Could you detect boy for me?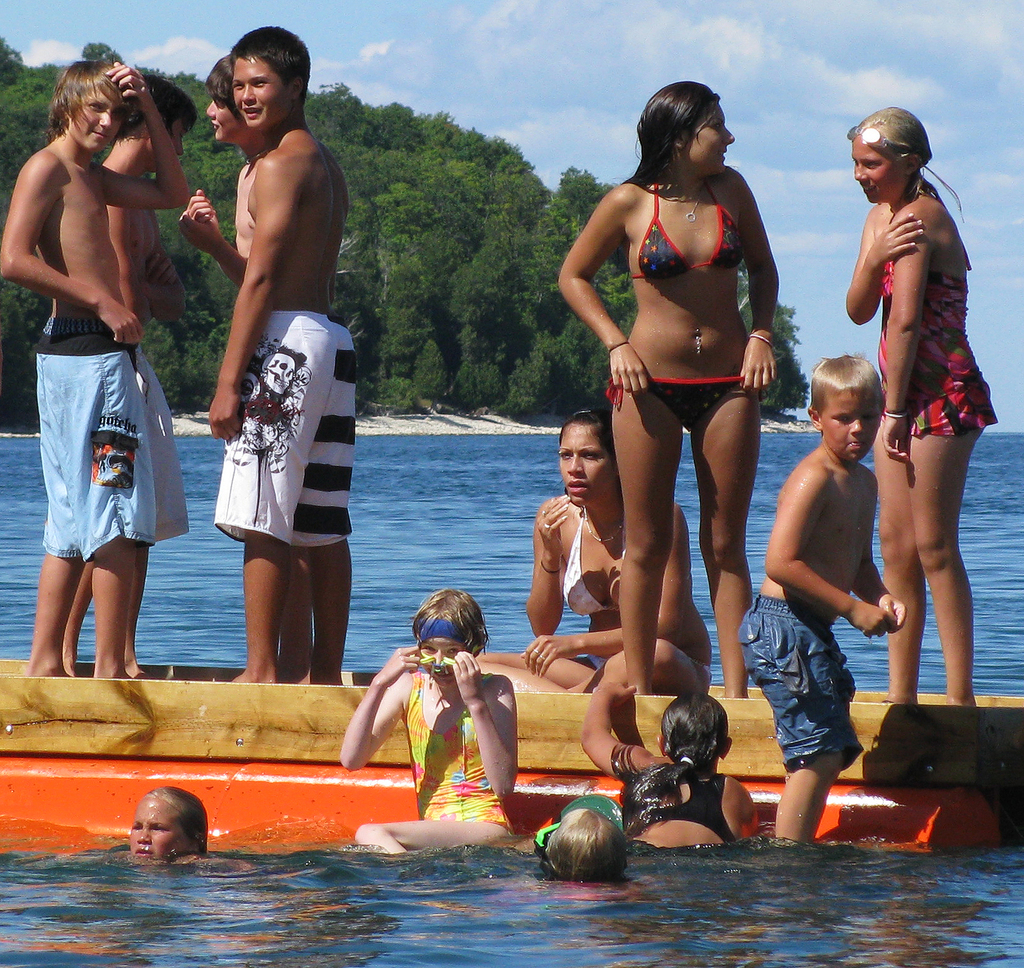
Detection result: (6,58,187,672).
